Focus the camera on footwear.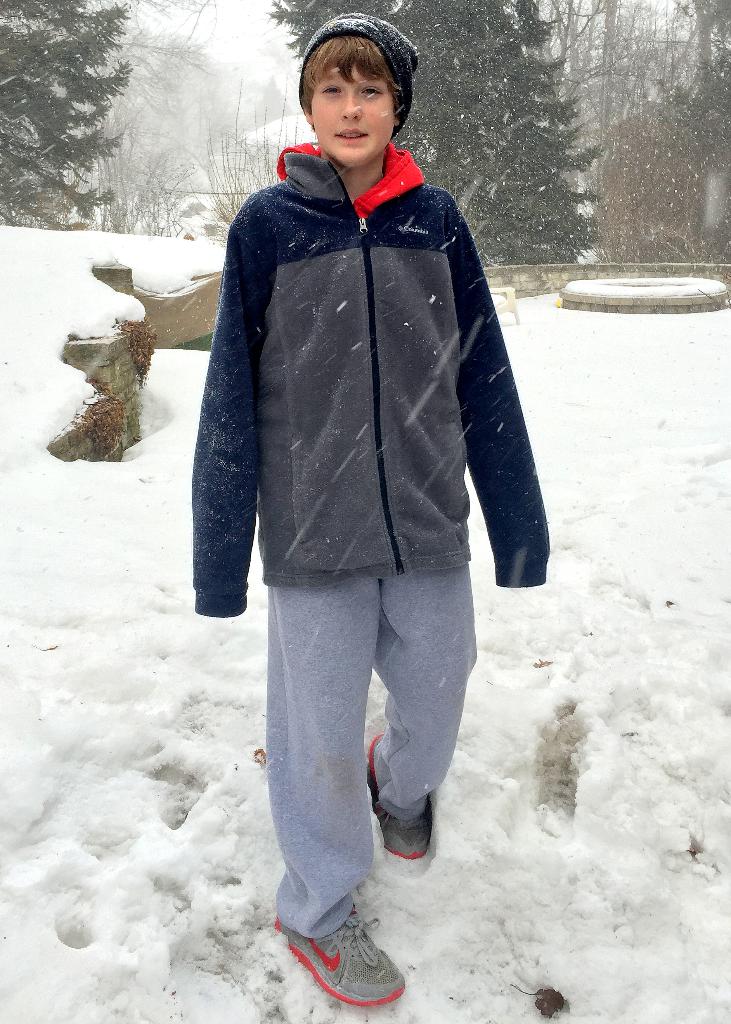
Focus region: detection(368, 732, 429, 865).
